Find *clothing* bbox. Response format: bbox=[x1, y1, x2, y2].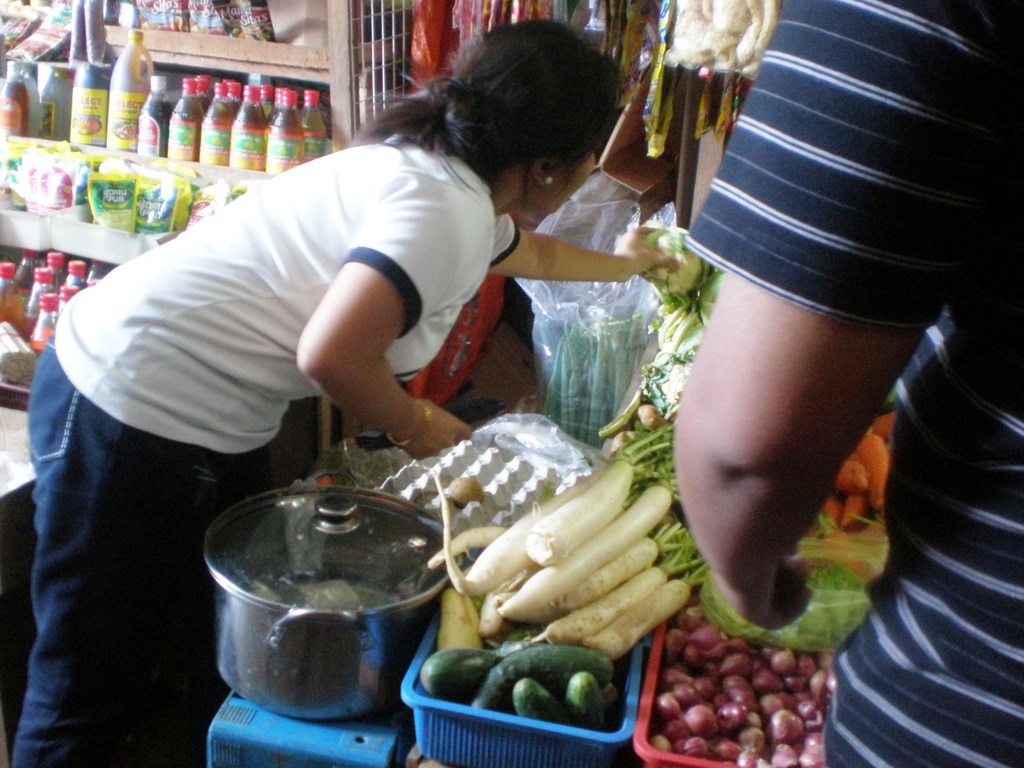
bbox=[10, 145, 523, 767].
